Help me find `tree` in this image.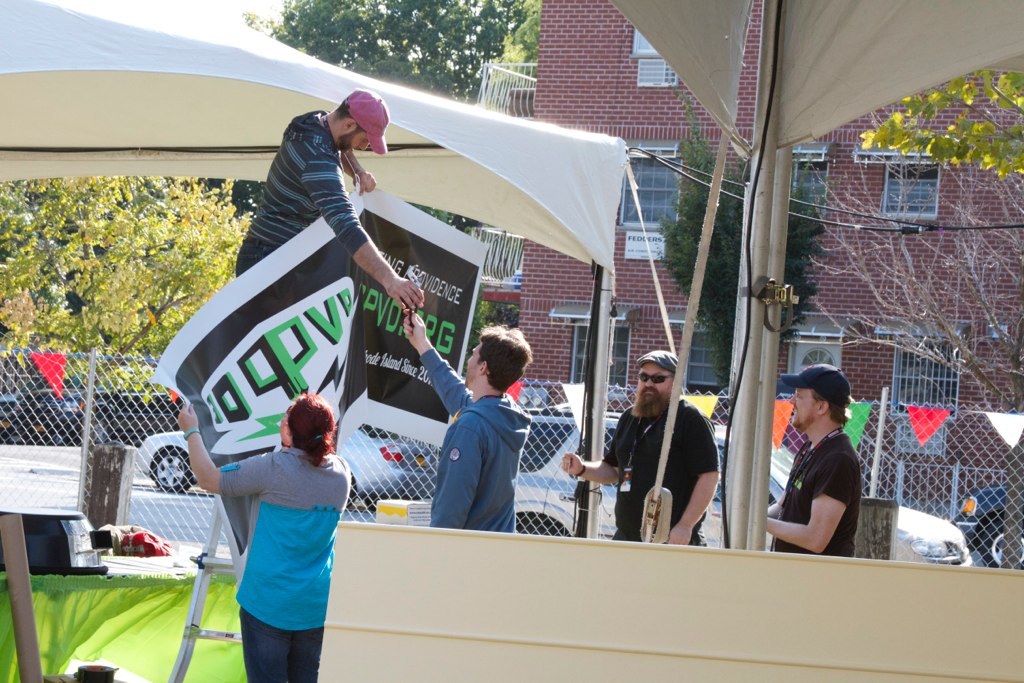
Found it: select_region(10, 73, 275, 397).
